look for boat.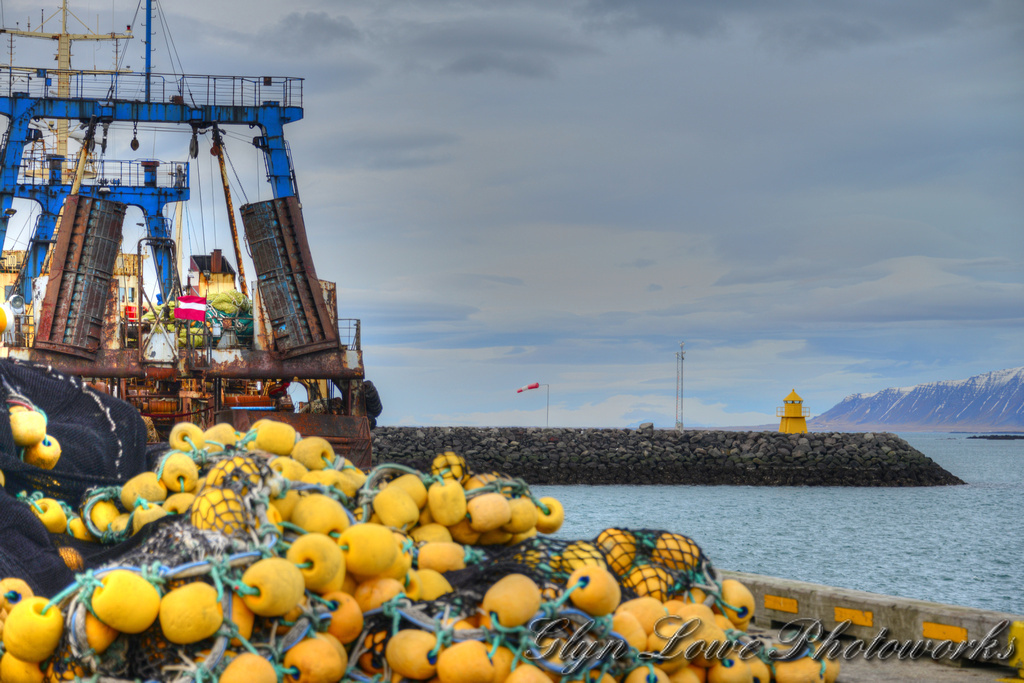
Found: (0,20,378,470).
